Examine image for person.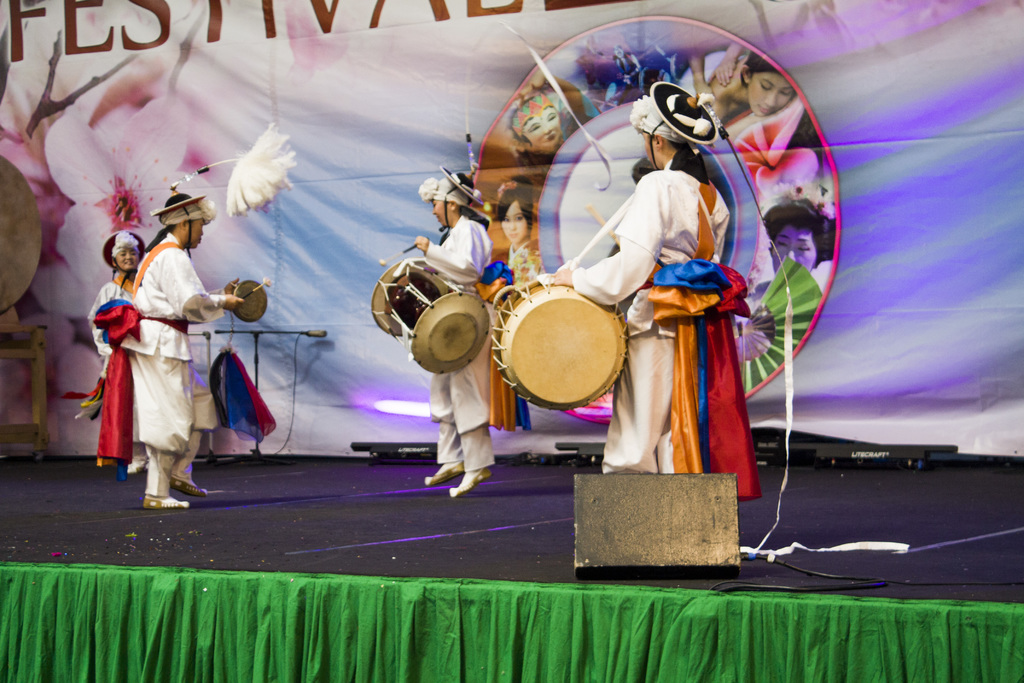
Examination result: select_region(544, 81, 768, 506).
